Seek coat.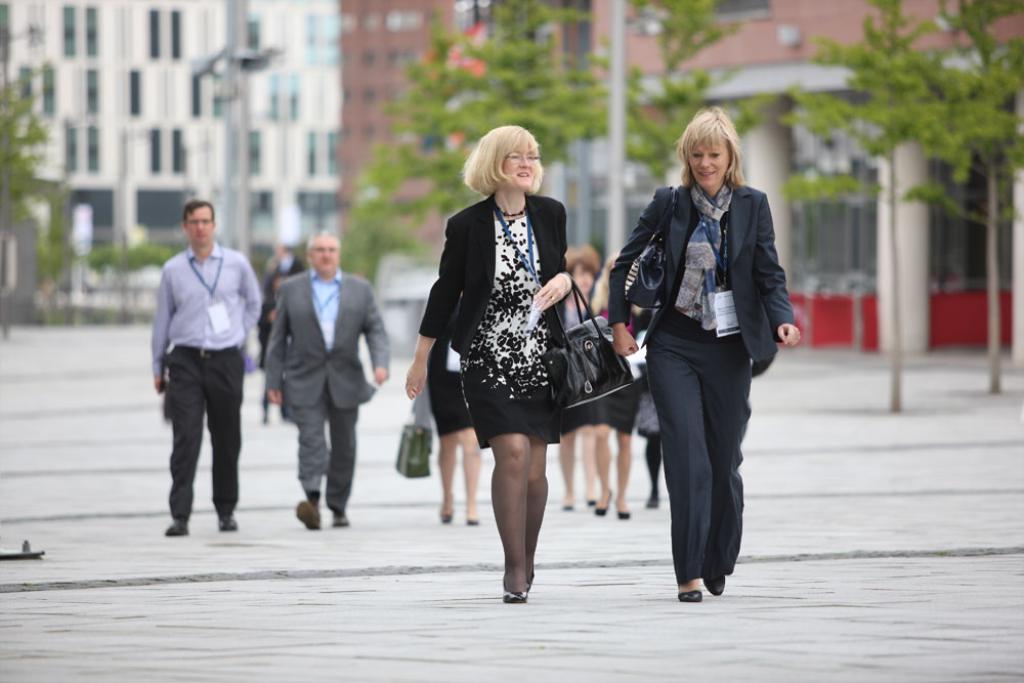
260:276:394:412.
